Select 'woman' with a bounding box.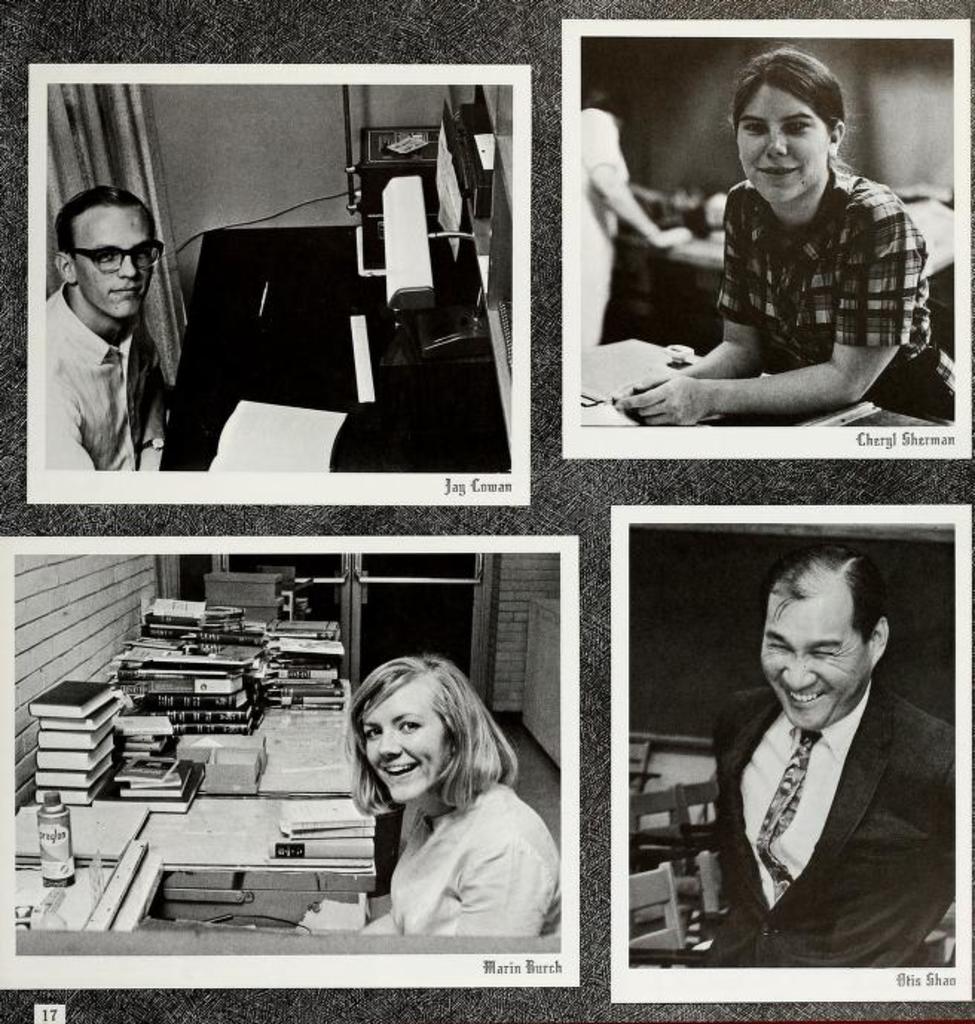
BBox(305, 658, 583, 966).
